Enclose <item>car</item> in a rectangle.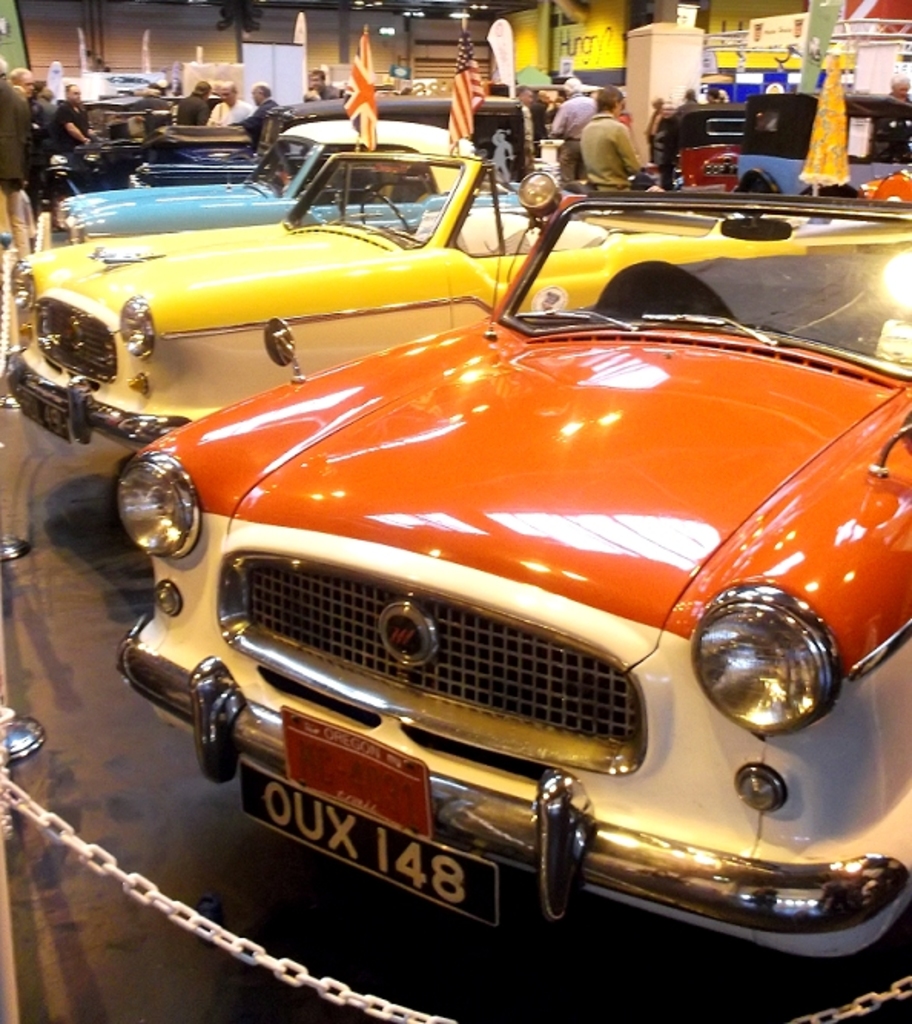
<region>649, 101, 742, 195</region>.
